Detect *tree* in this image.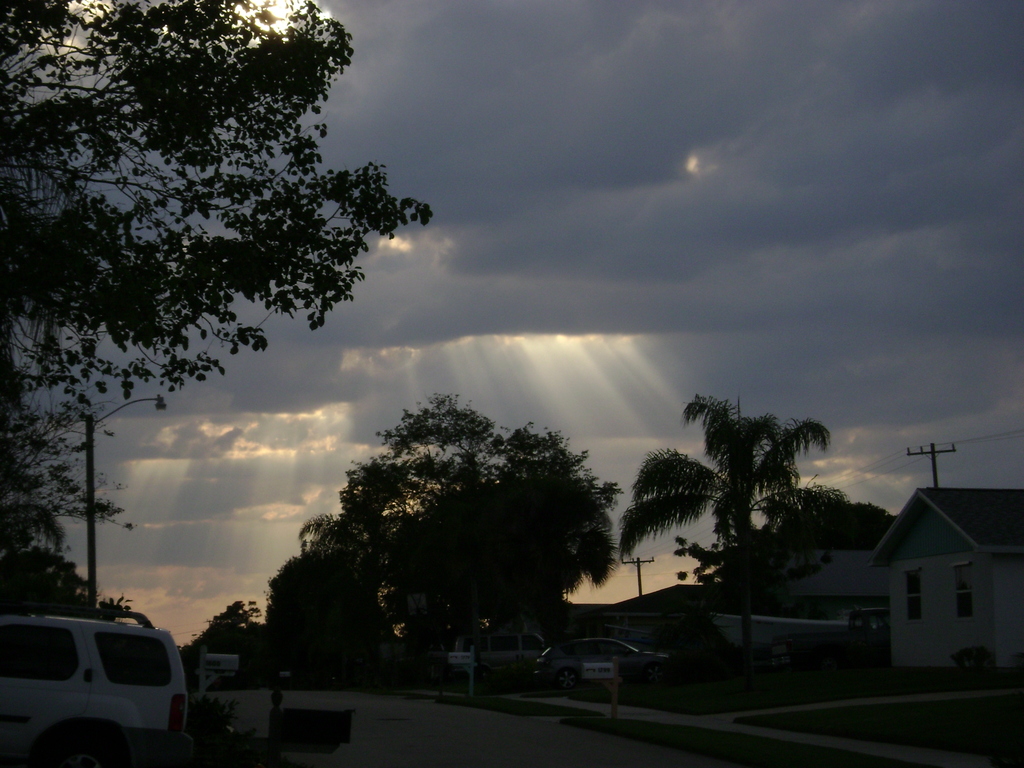
Detection: {"left": 276, "top": 542, "right": 387, "bottom": 669}.
